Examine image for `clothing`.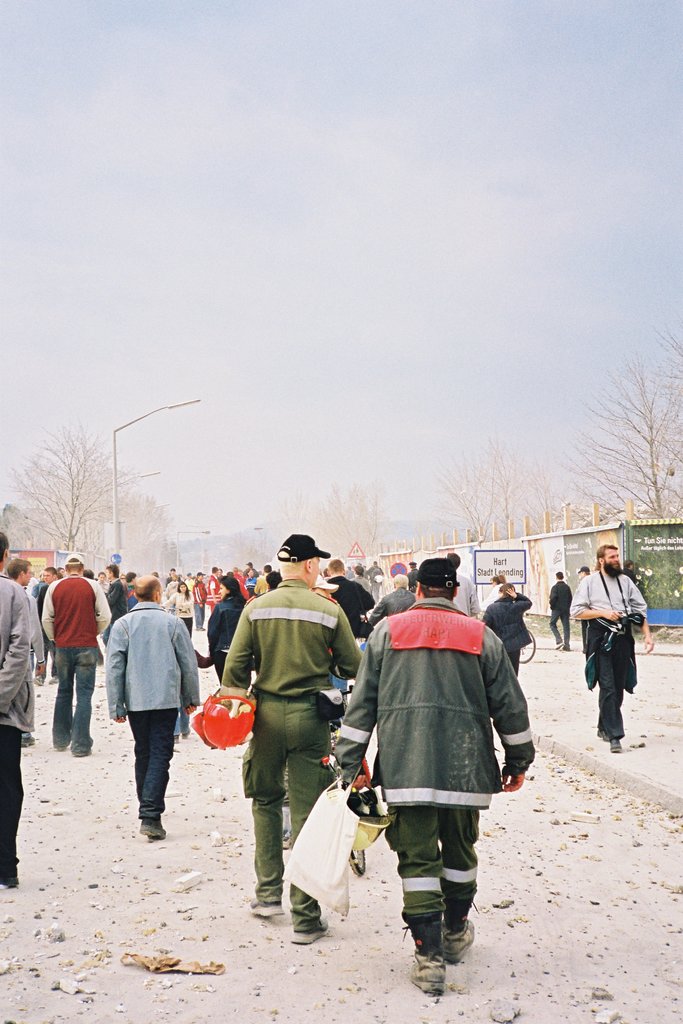
Examination result: pyautogui.locateOnScreen(481, 592, 530, 672).
